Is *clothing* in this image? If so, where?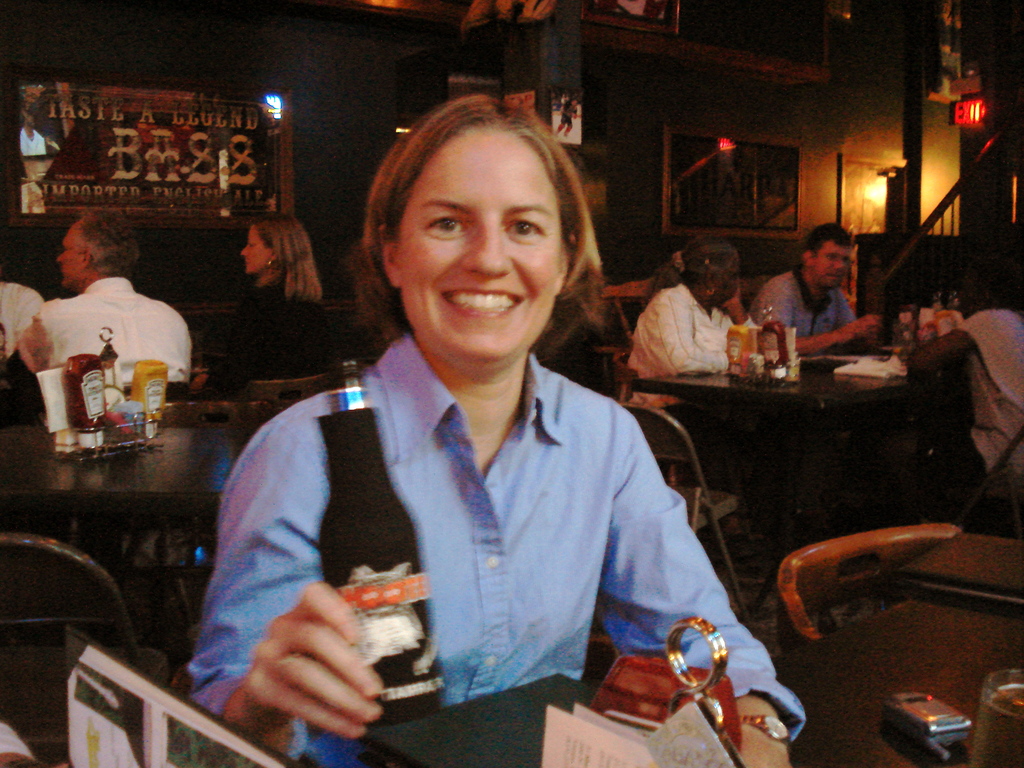
Yes, at bbox=(211, 282, 325, 397).
